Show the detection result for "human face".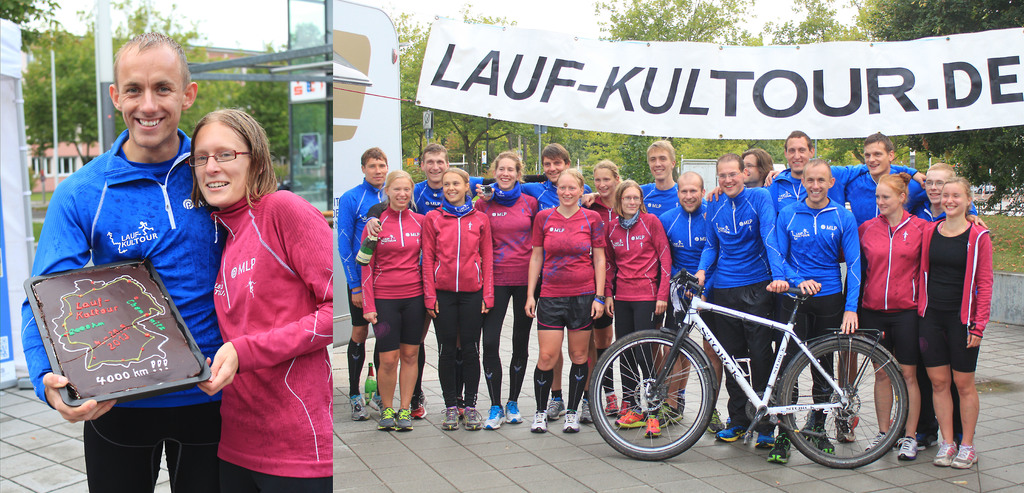
785,137,809,172.
